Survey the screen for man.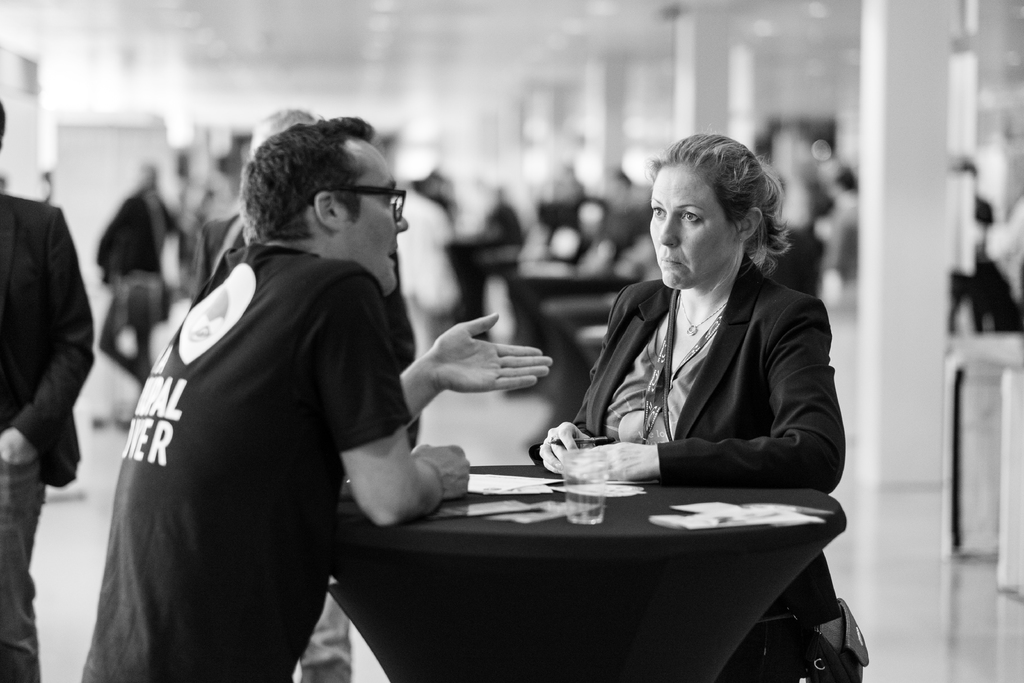
Survey found: l=0, t=86, r=92, b=682.
